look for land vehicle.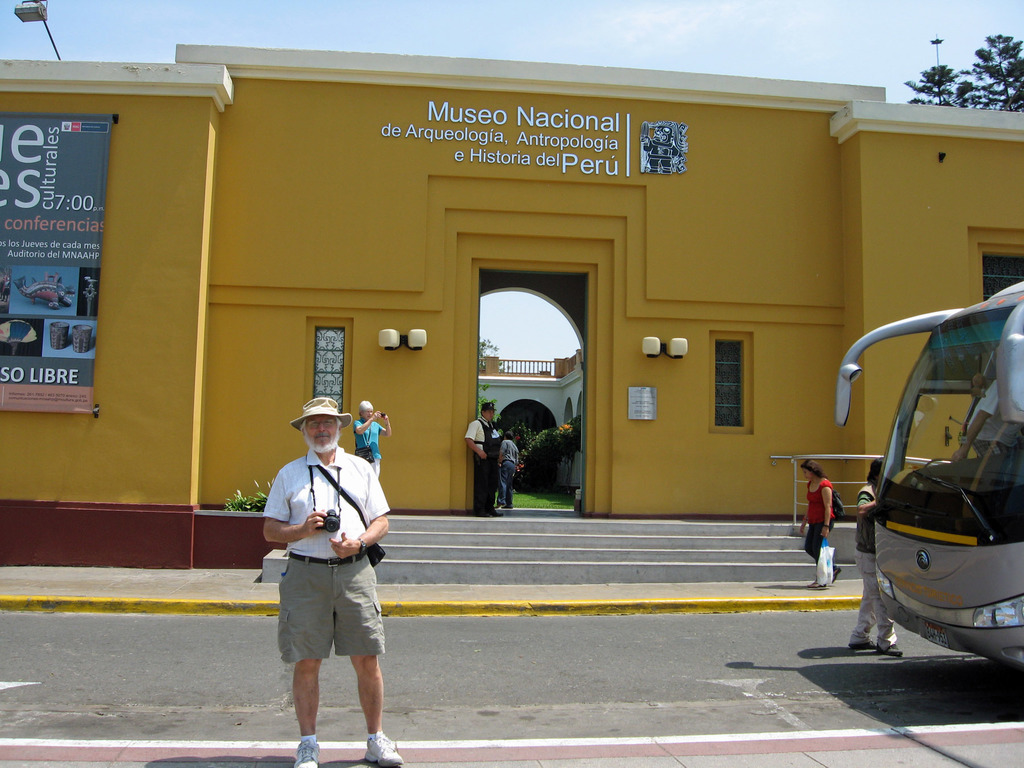
Found: [835,284,1023,674].
